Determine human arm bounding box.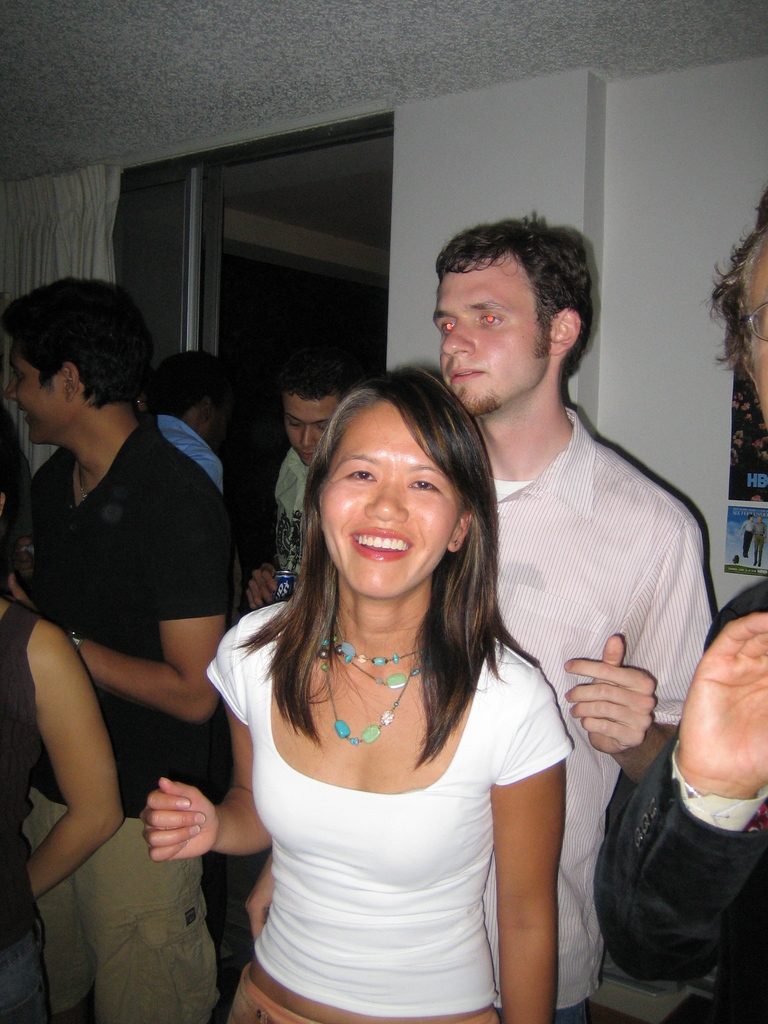
Determined: Rect(136, 612, 281, 860).
